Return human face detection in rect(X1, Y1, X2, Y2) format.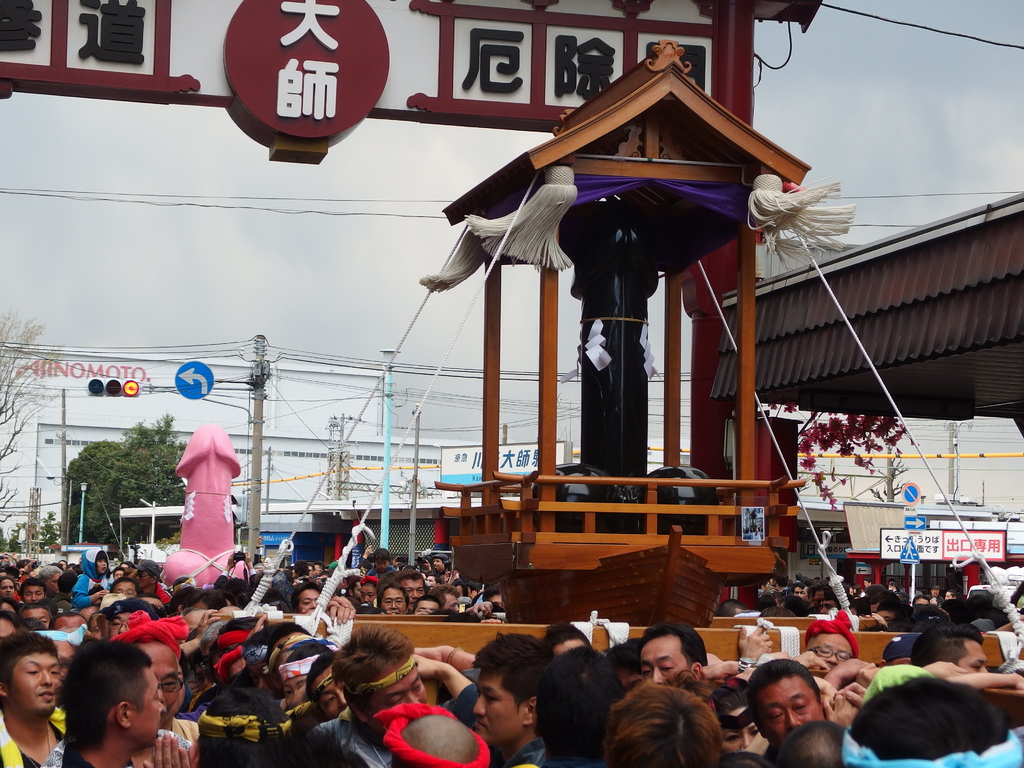
rect(474, 669, 518, 743).
